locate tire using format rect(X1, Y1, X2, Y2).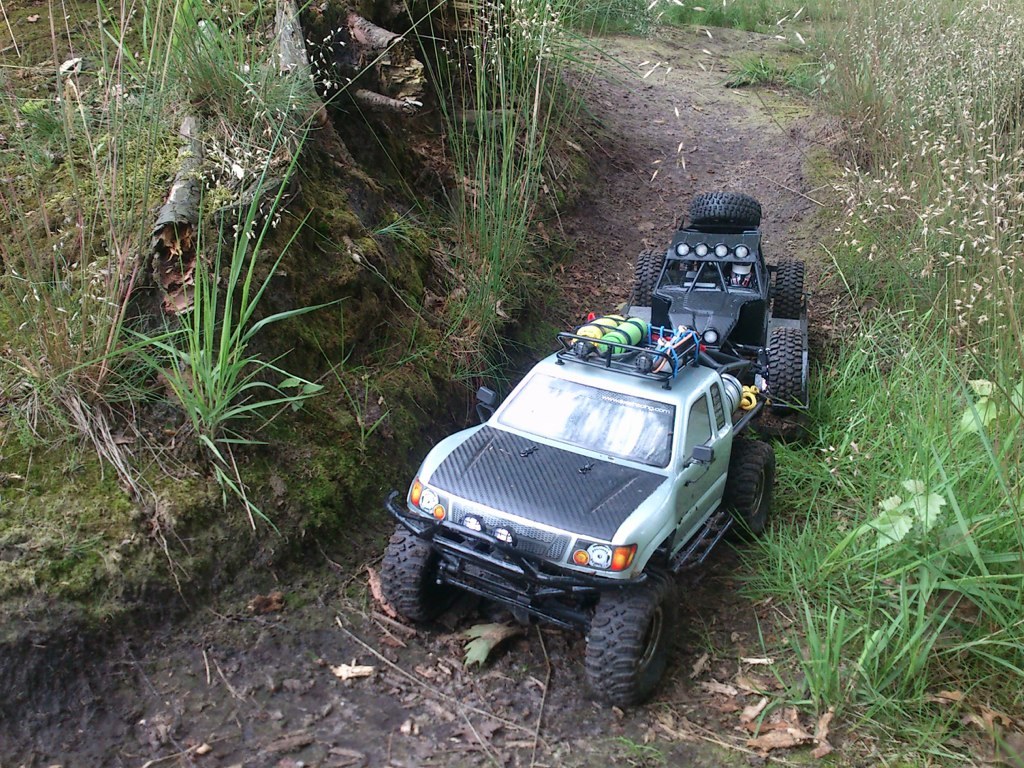
rect(718, 439, 776, 542).
